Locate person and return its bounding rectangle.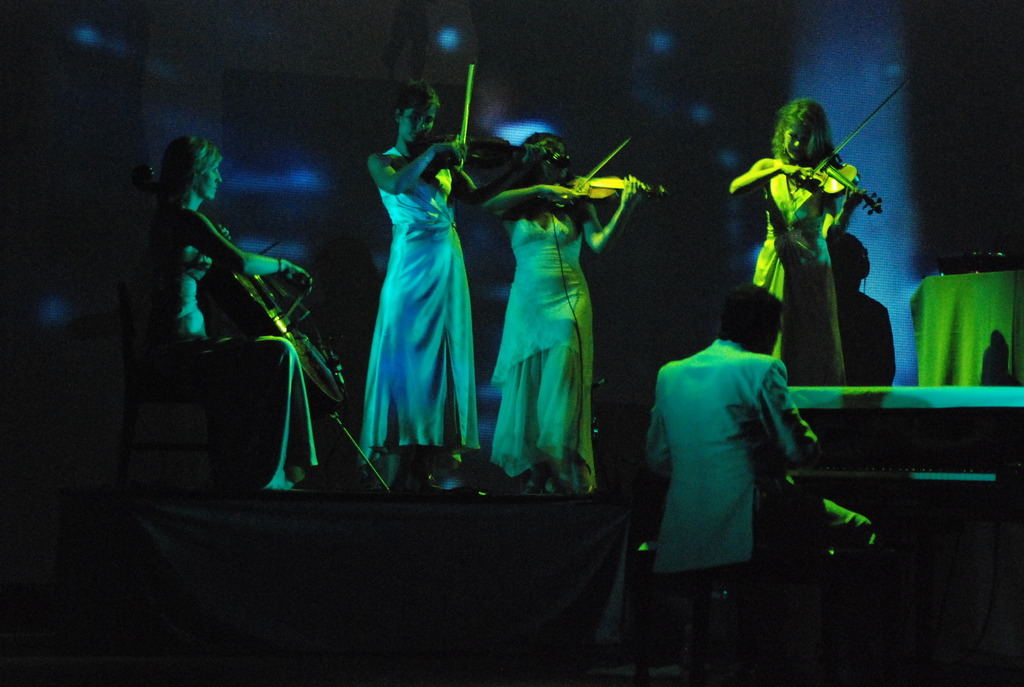
left=730, top=90, right=866, bottom=386.
